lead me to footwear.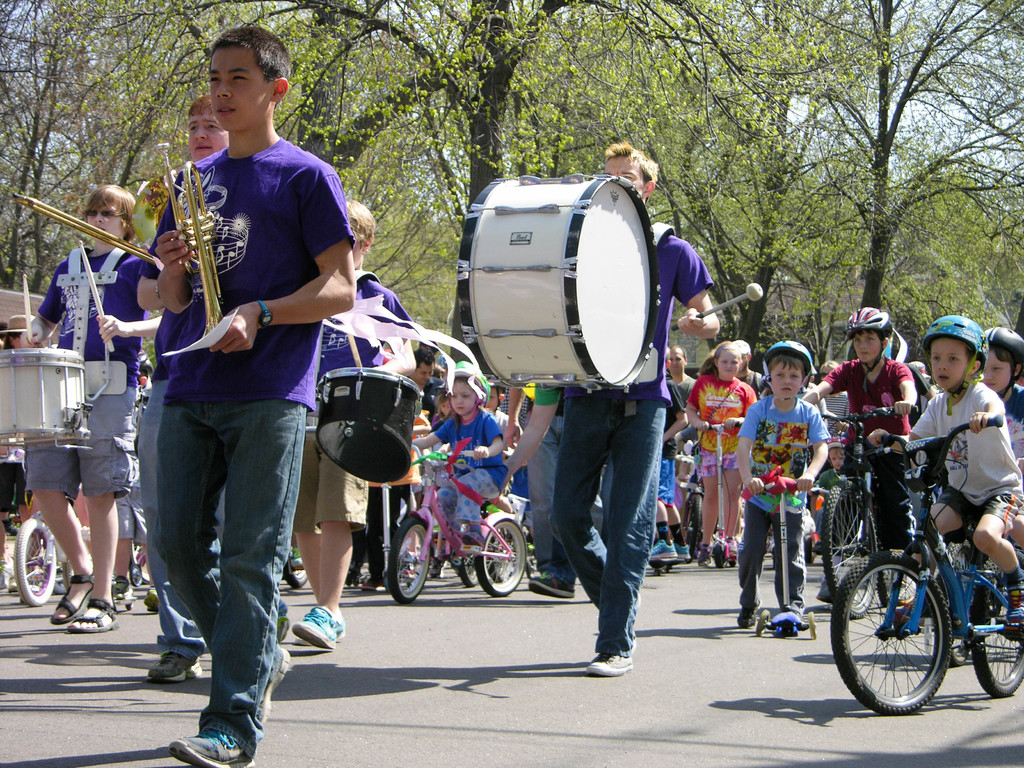
Lead to detection(809, 534, 836, 558).
